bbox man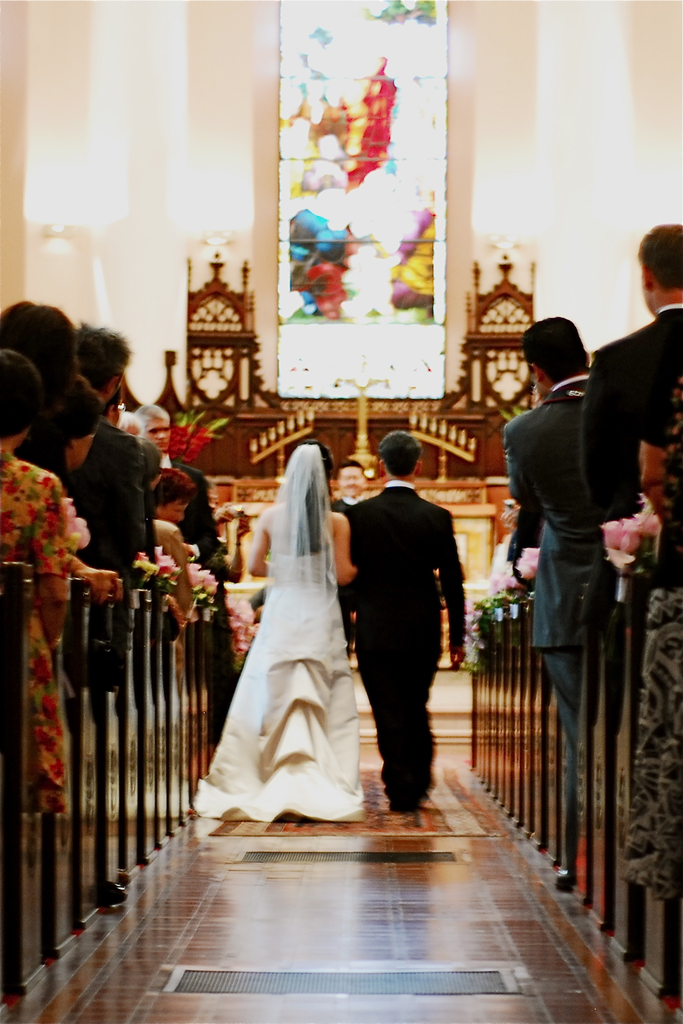
l=329, t=460, r=372, b=508
